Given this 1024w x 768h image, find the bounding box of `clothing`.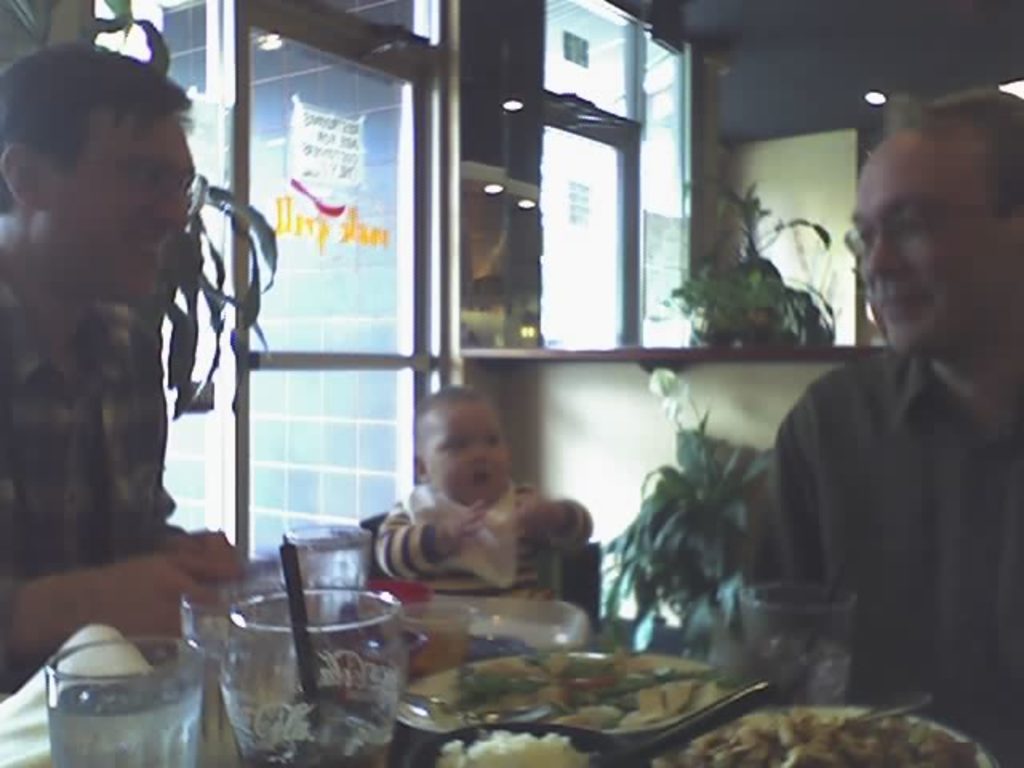
762,214,1018,739.
